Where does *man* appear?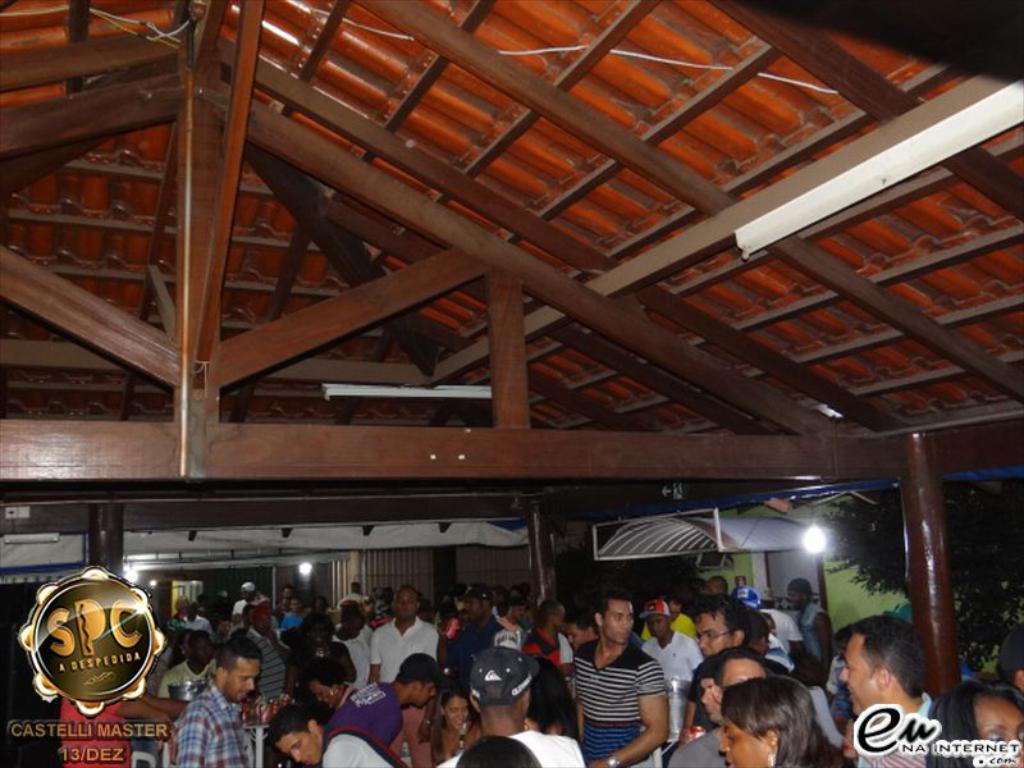
Appears at (785, 579, 832, 673).
